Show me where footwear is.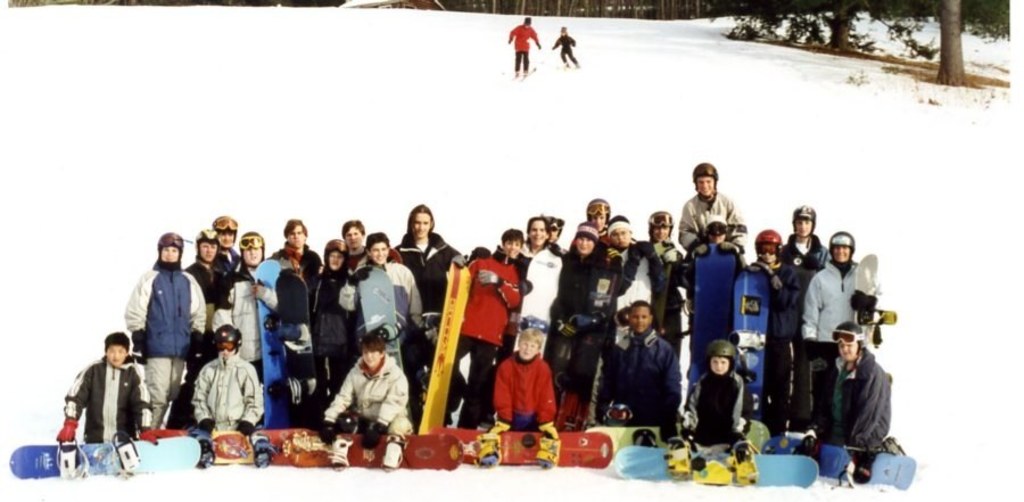
footwear is at x1=327, y1=439, x2=352, y2=469.
